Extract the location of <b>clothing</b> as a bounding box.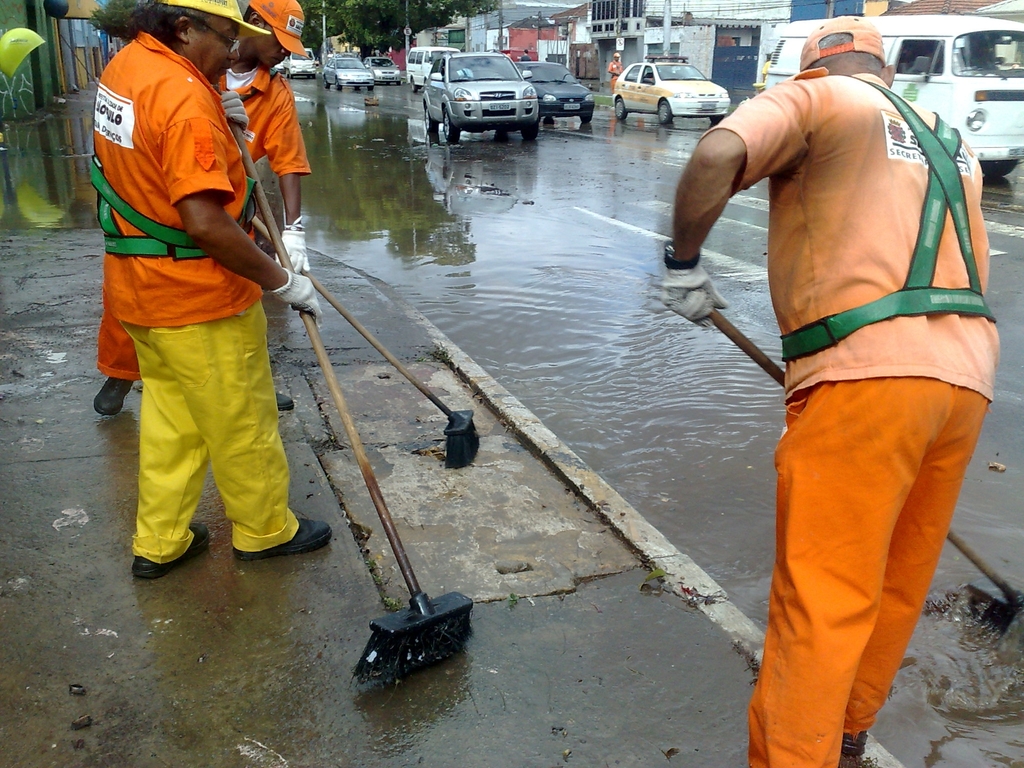
[left=95, top=66, right=308, bottom=377].
